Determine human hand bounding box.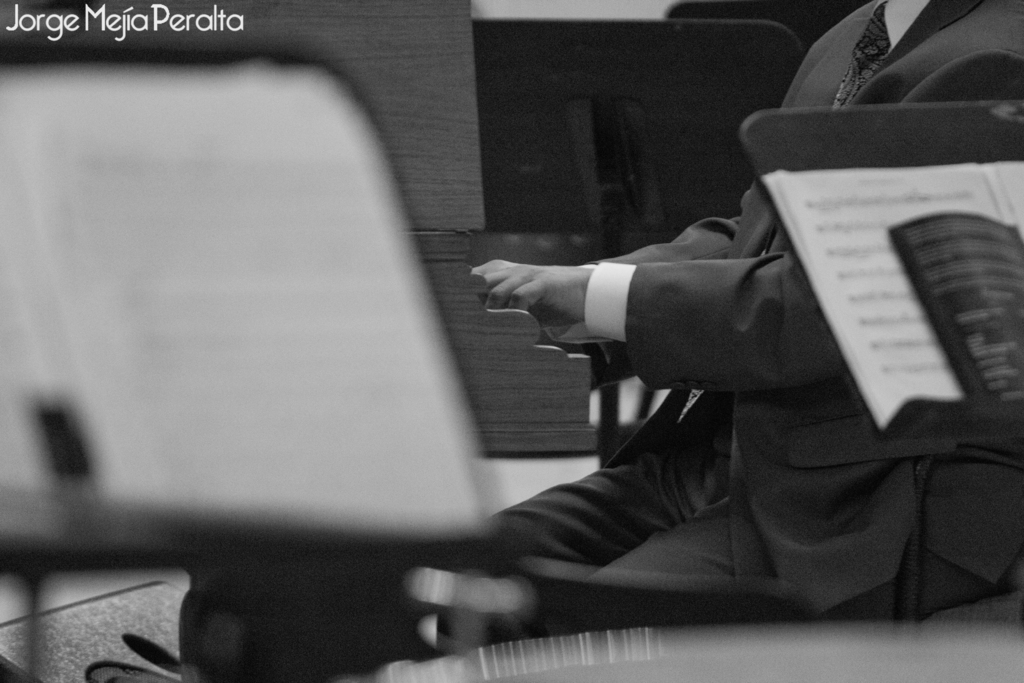
Determined: (470, 245, 605, 333).
